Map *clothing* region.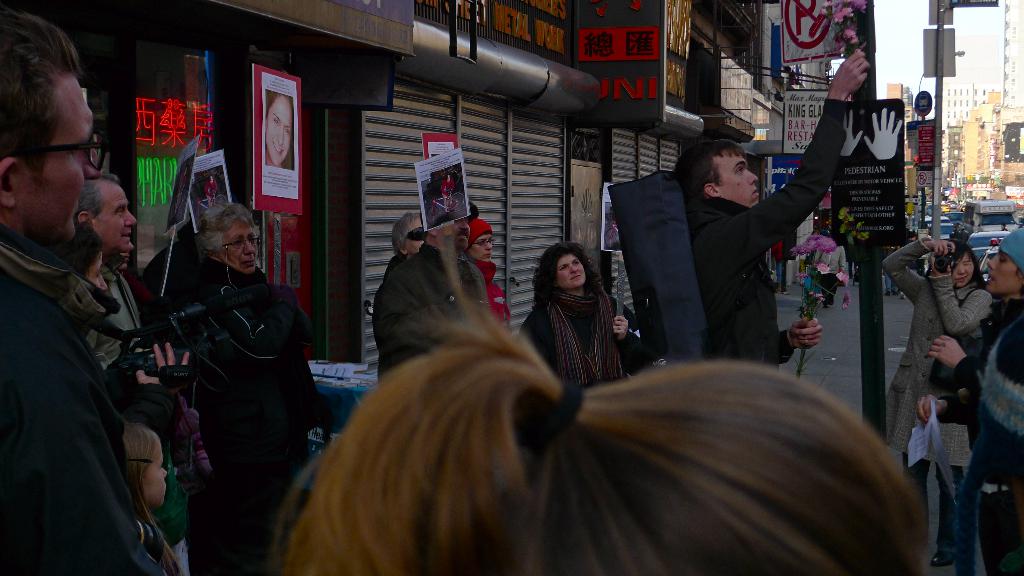
Mapped to 83, 260, 147, 422.
